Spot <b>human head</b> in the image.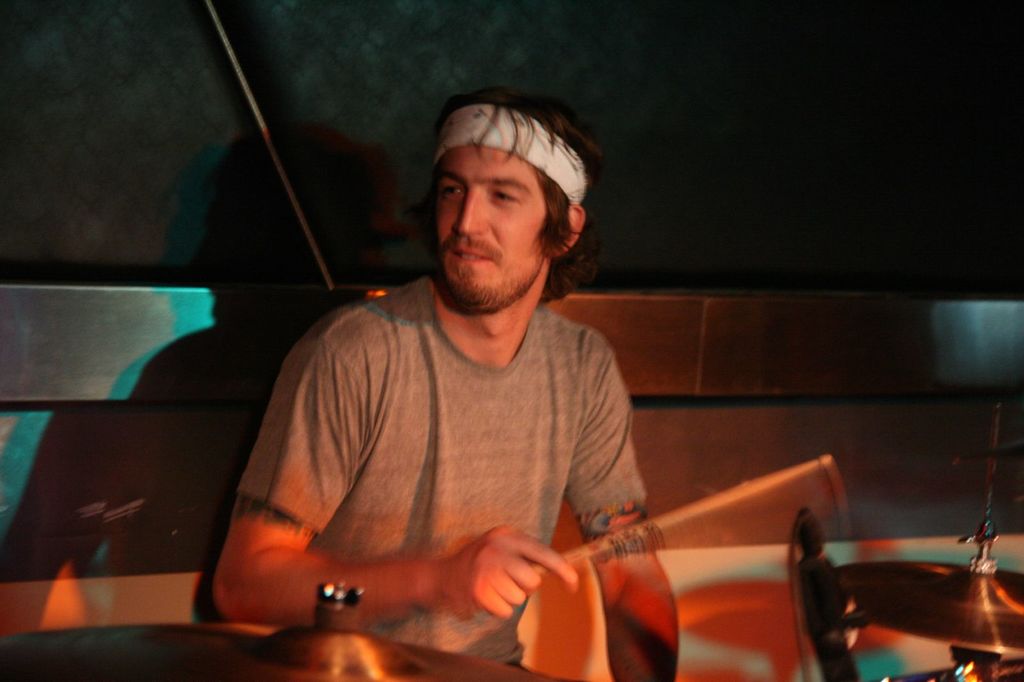
<b>human head</b> found at <region>432, 96, 601, 312</region>.
